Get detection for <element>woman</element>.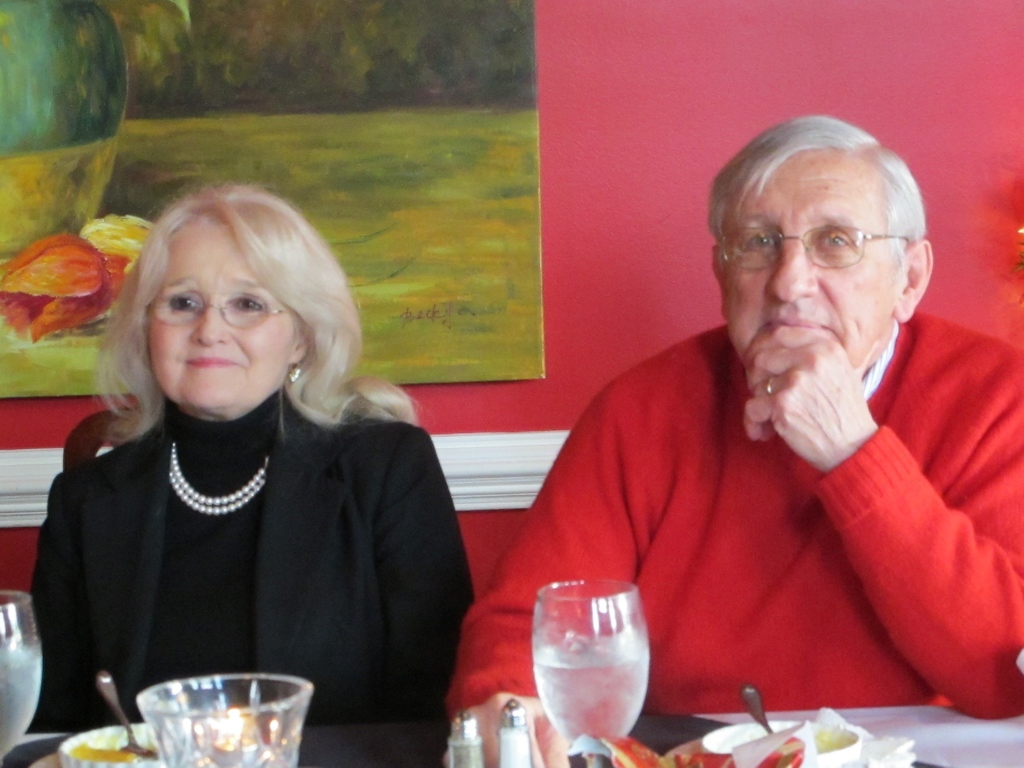
Detection: 24, 188, 454, 754.
